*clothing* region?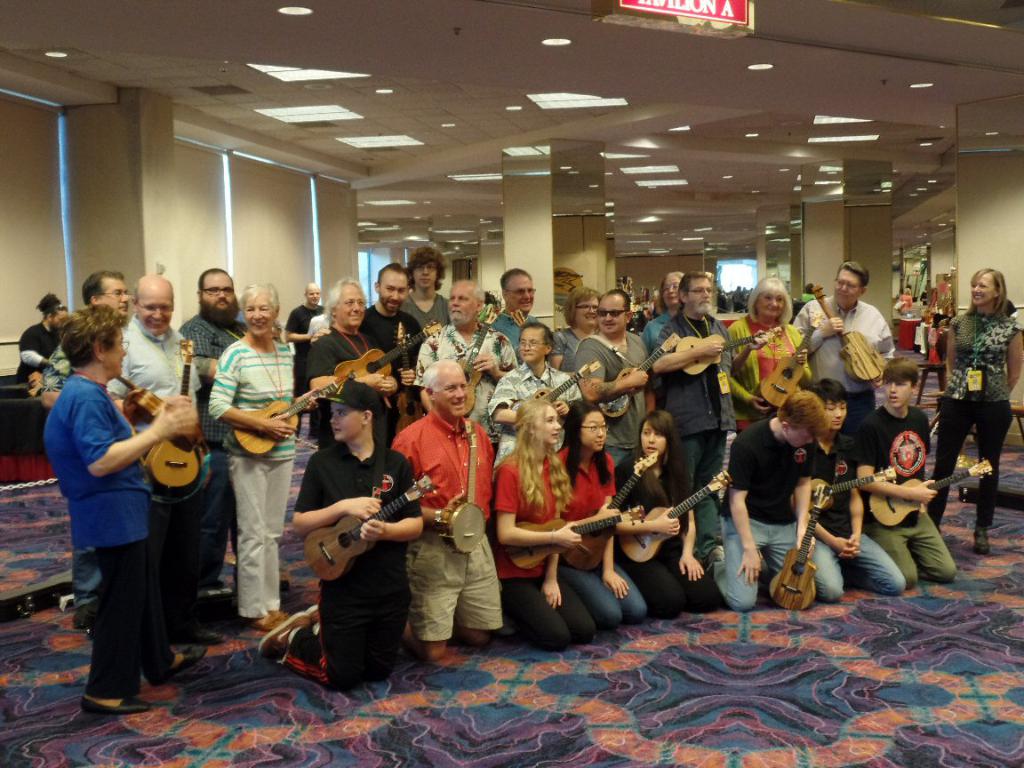
Rect(177, 311, 239, 572)
